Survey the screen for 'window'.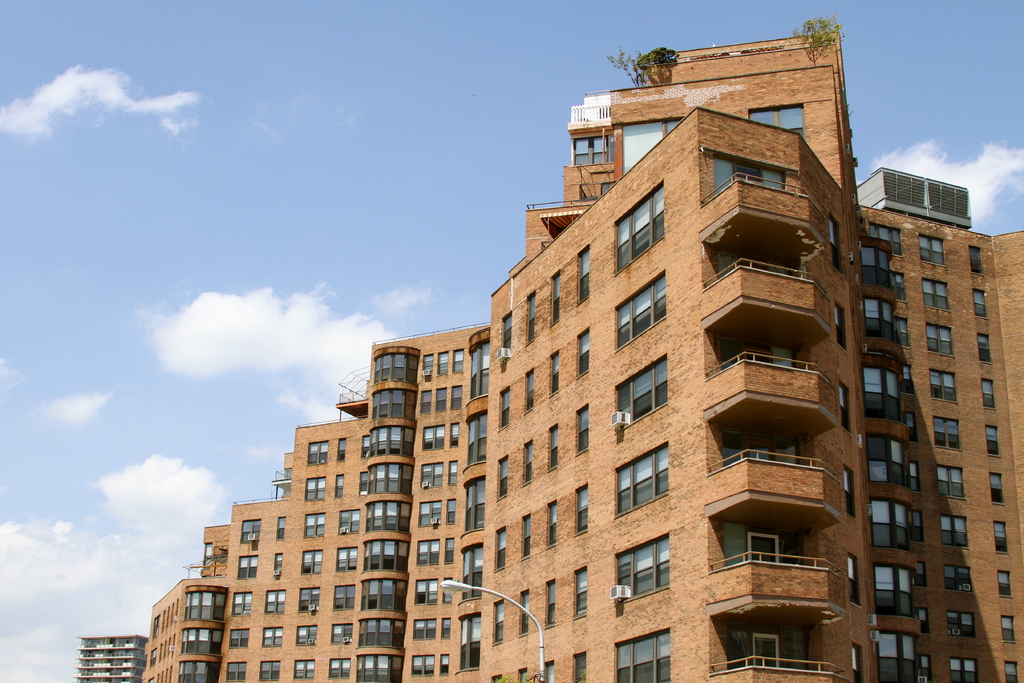
Survey found: [462, 480, 487, 531].
